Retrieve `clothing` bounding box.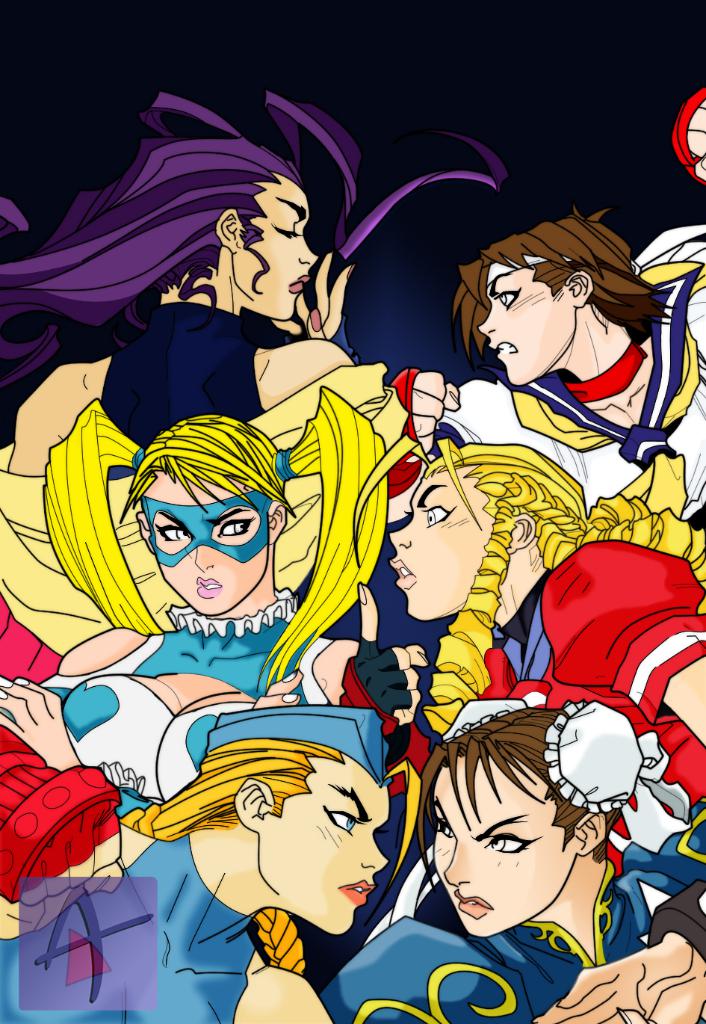
Bounding box: pyautogui.locateOnScreen(342, 898, 628, 1023).
